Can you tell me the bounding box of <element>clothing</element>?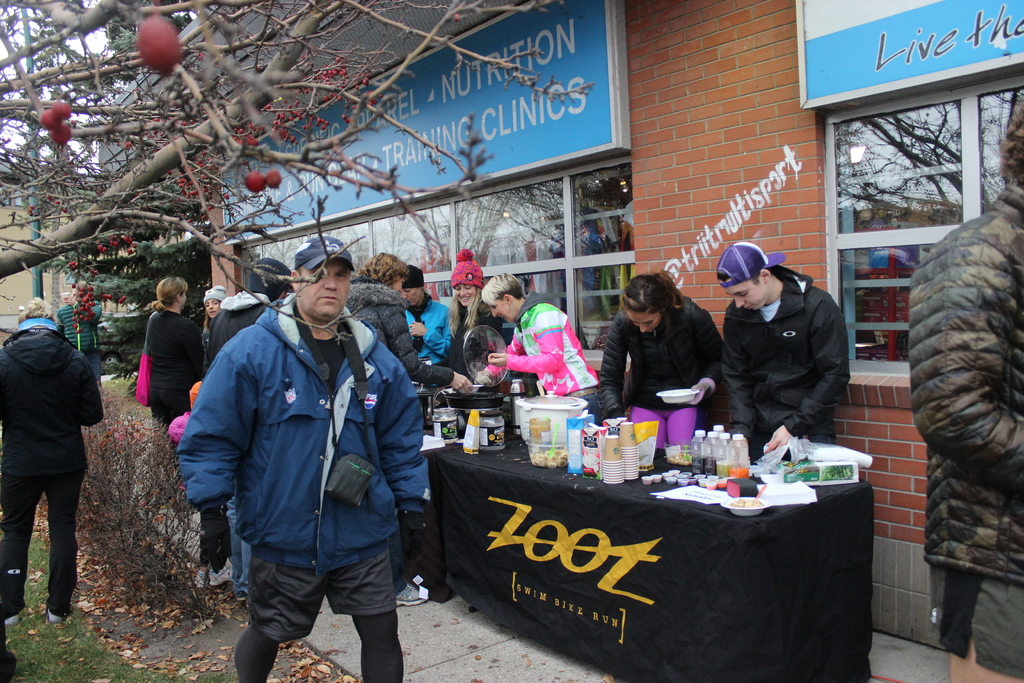
713,238,866,452.
